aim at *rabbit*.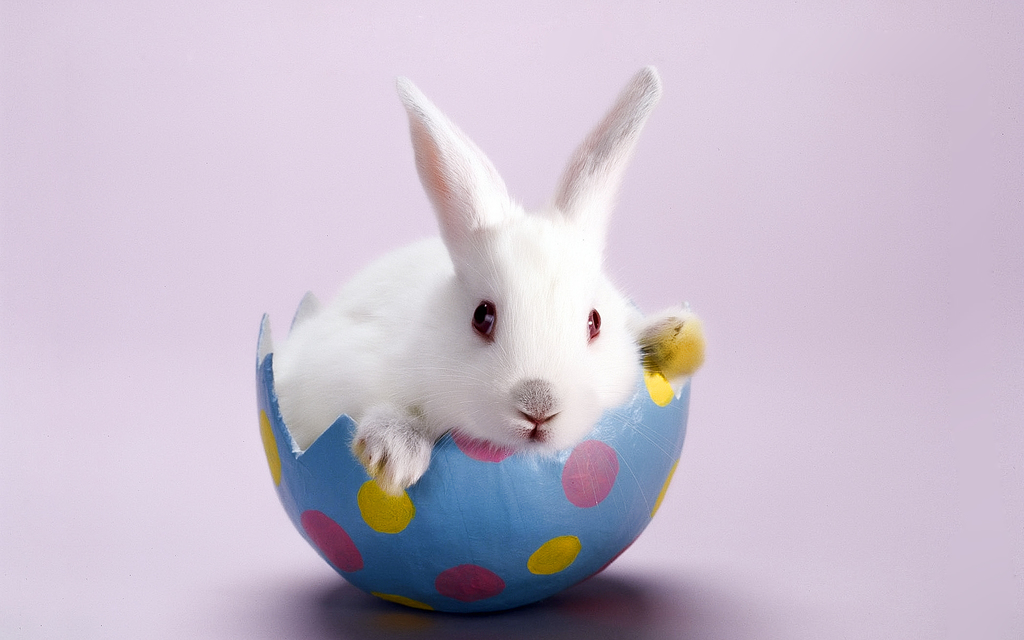
Aimed at <region>270, 65, 708, 490</region>.
